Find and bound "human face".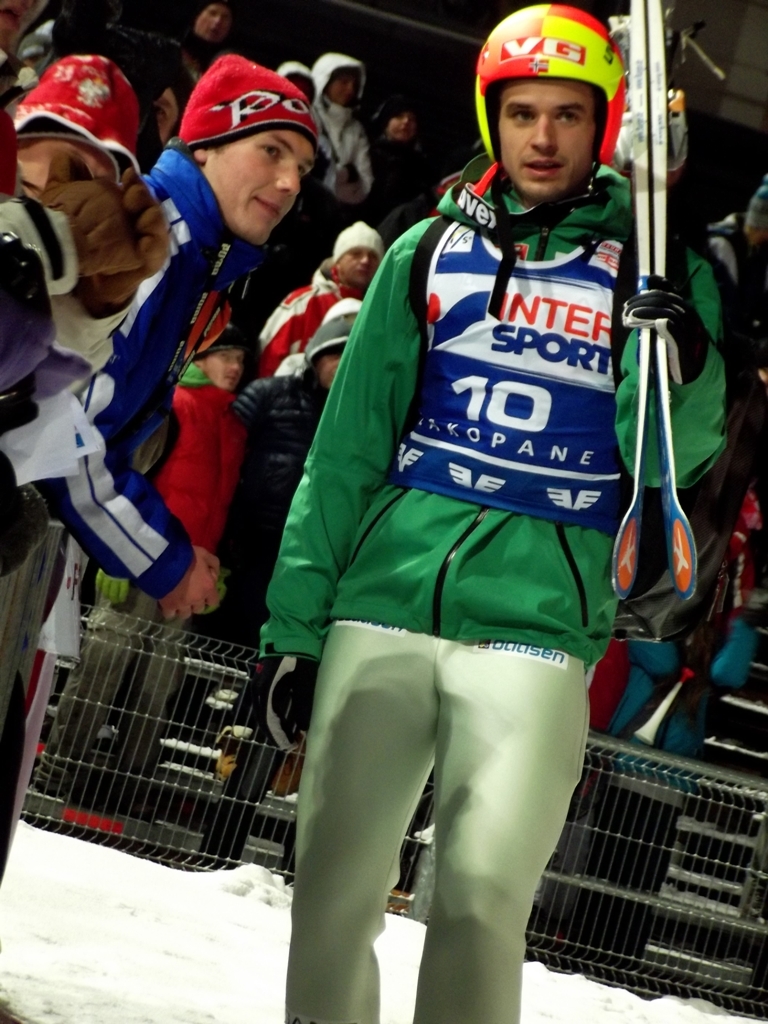
Bound: (left=208, top=127, right=318, bottom=250).
